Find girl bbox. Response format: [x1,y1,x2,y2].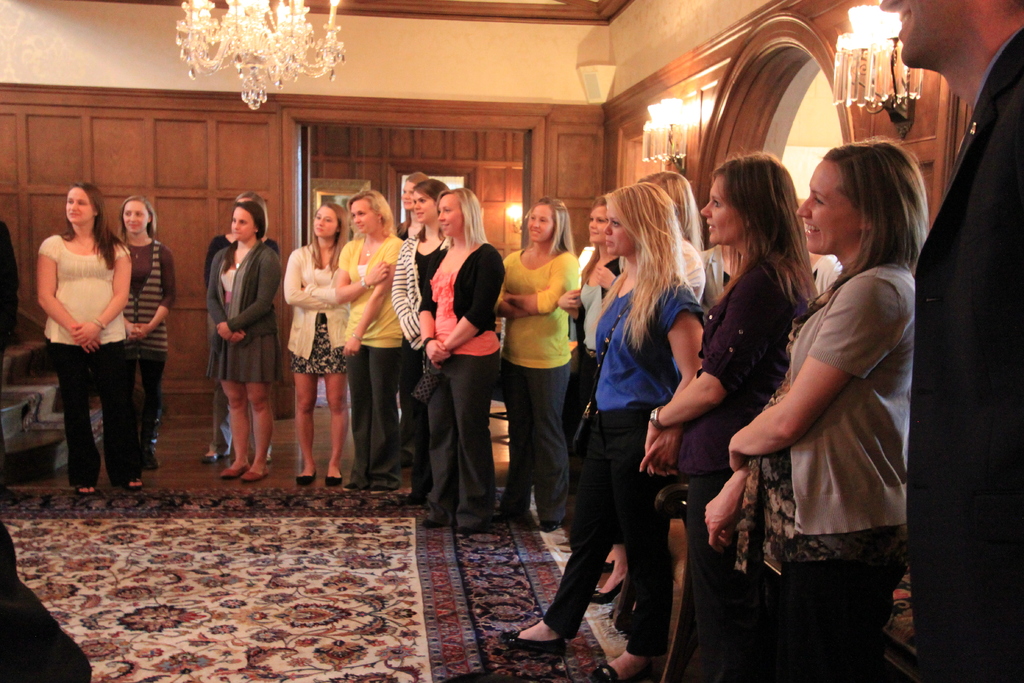
[392,177,447,499].
